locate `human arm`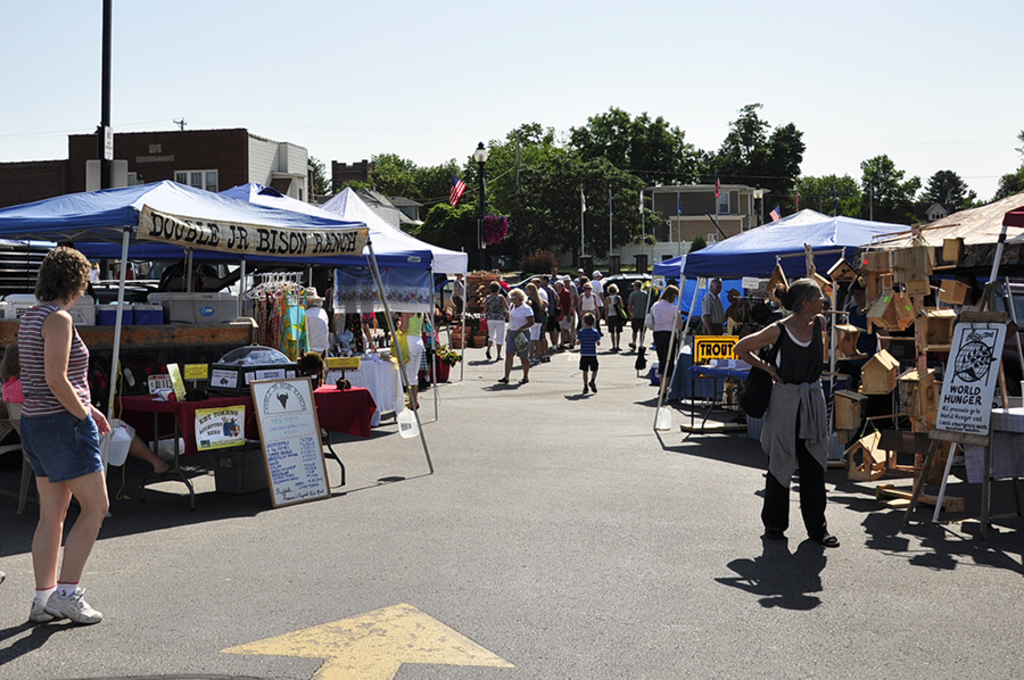
select_region(510, 300, 536, 335)
